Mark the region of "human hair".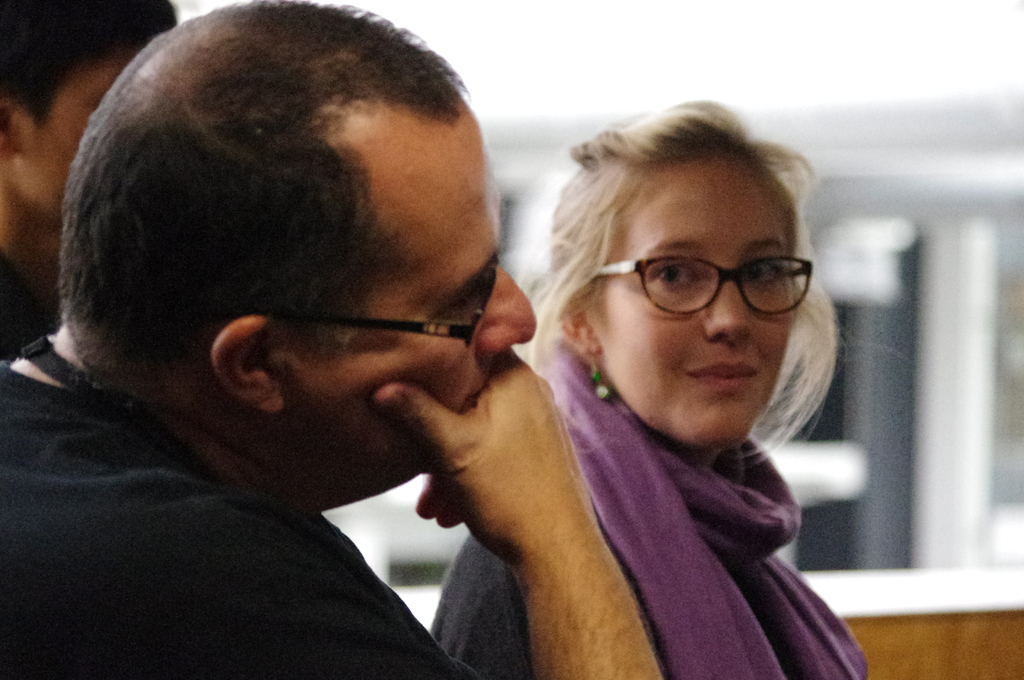
Region: pyautogui.locateOnScreen(510, 100, 845, 471).
